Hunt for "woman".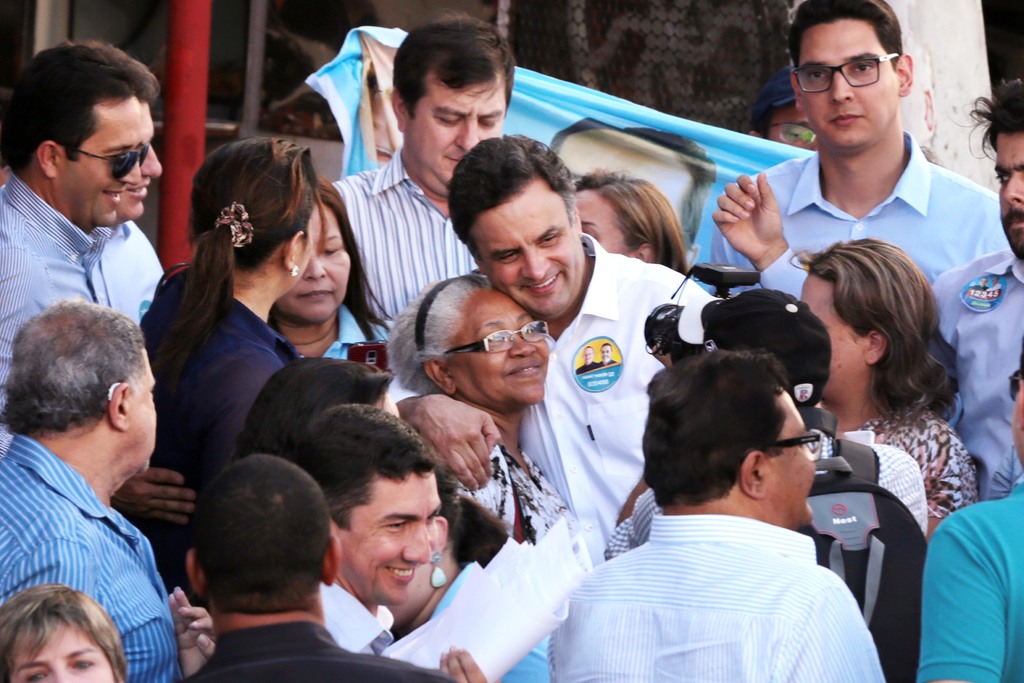
Hunted down at bbox=(376, 469, 556, 682).
